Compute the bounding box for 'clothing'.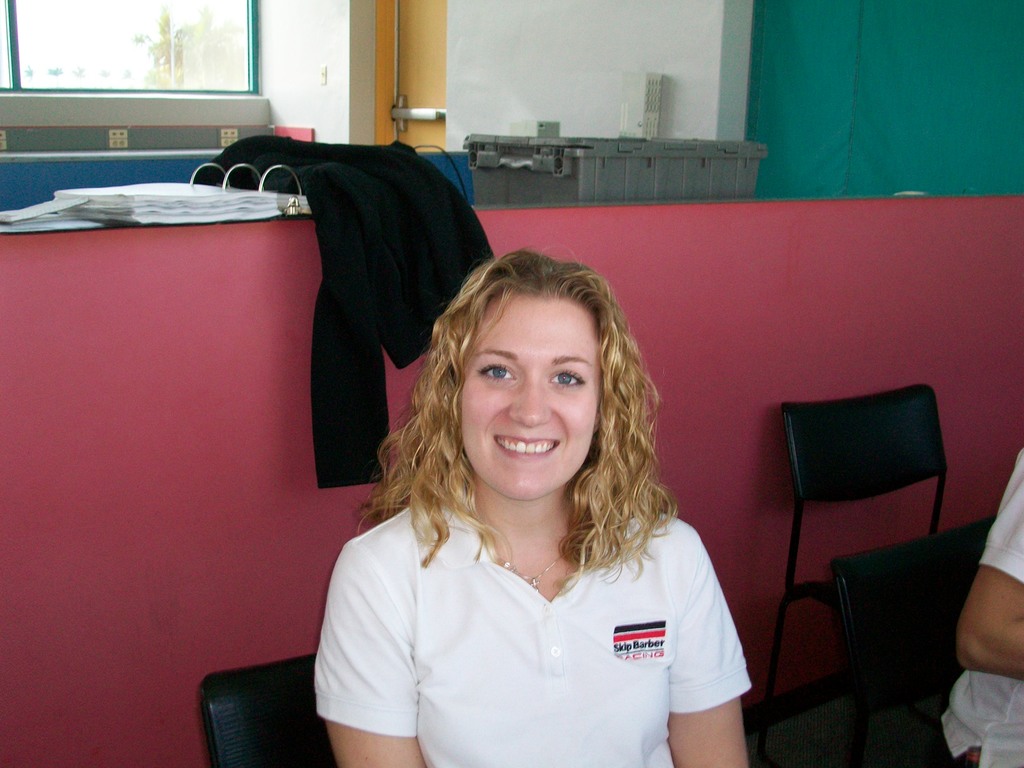
region(928, 454, 1023, 767).
